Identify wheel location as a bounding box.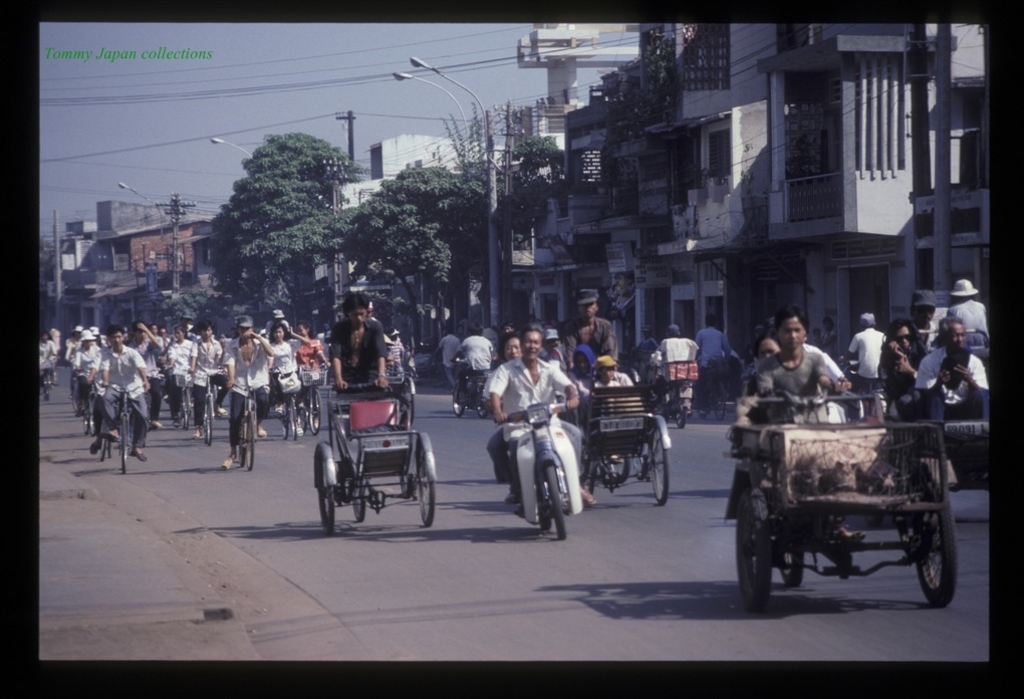
(x1=247, y1=404, x2=254, y2=469).
